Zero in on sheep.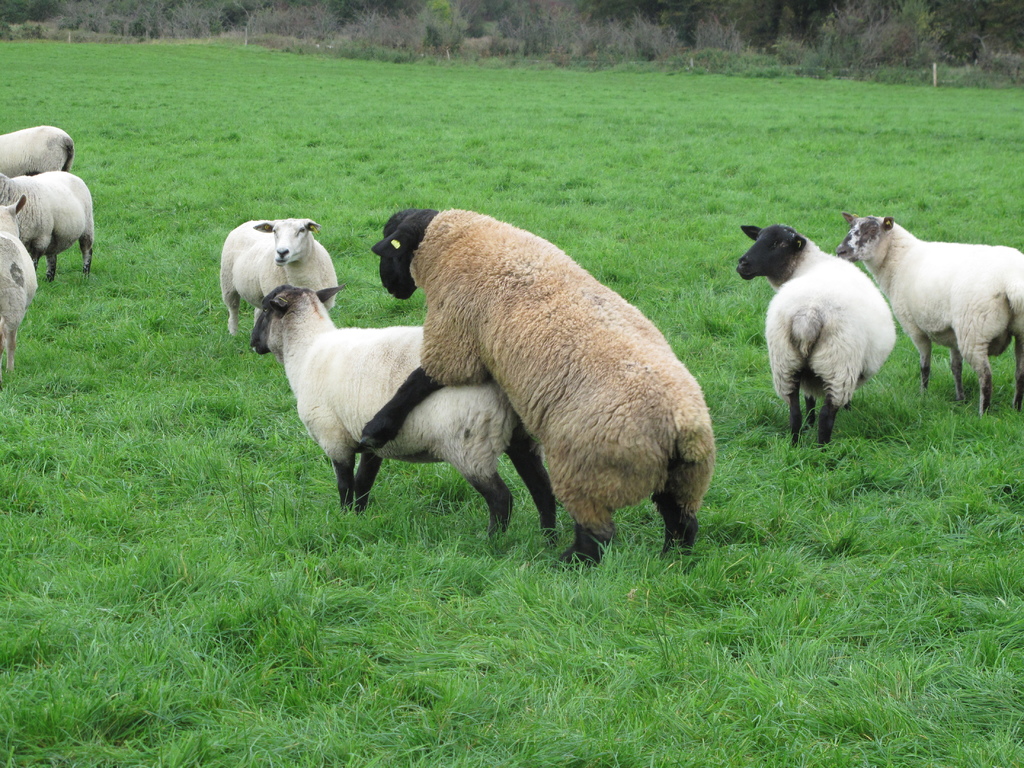
Zeroed in: (left=371, top=206, right=715, bottom=573).
